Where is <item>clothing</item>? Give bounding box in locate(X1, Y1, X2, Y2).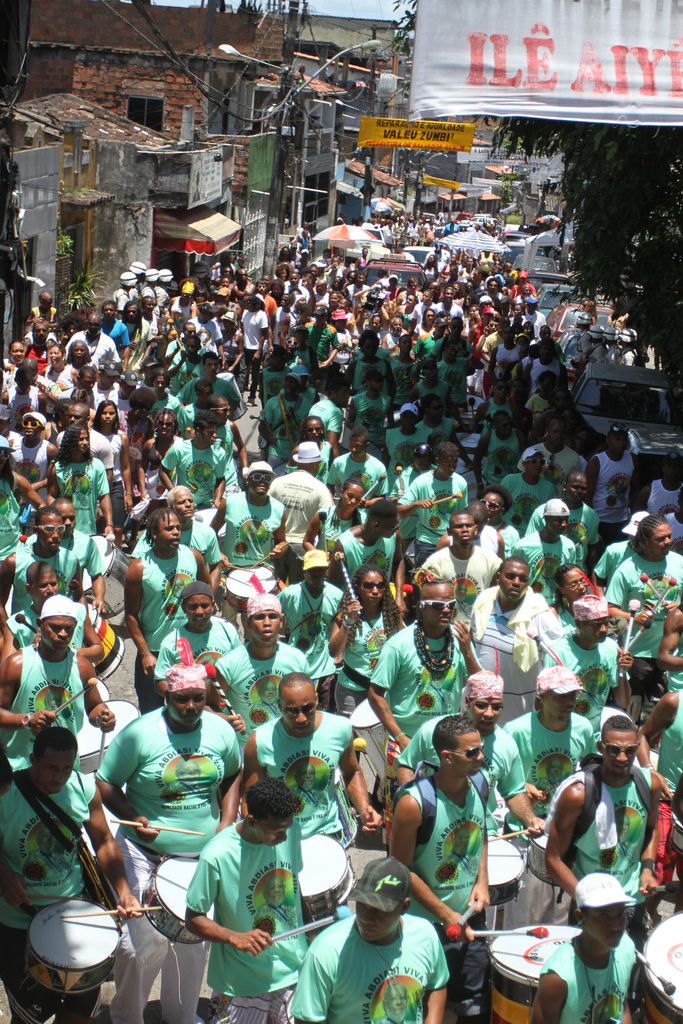
locate(3, 543, 85, 612).
